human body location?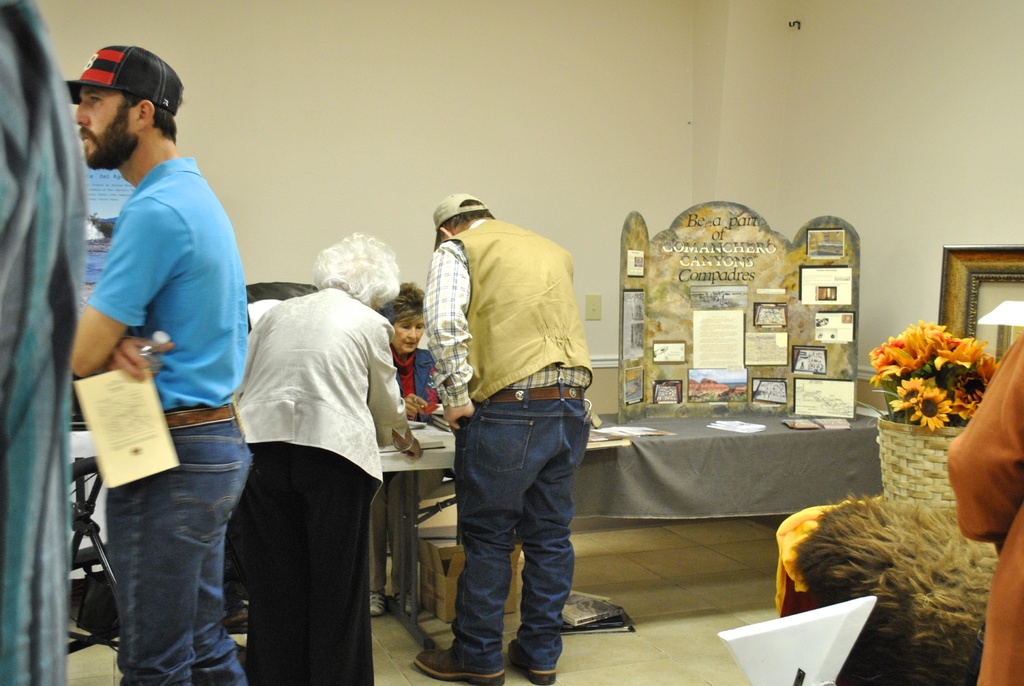
left=416, top=188, right=605, bottom=685
